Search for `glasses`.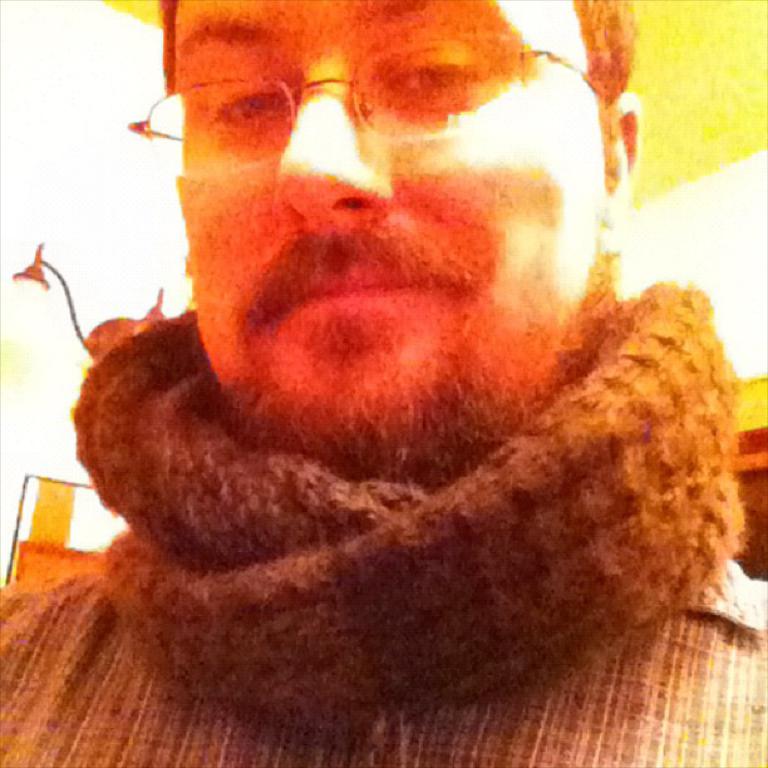
Found at [127, 30, 609, 177].
